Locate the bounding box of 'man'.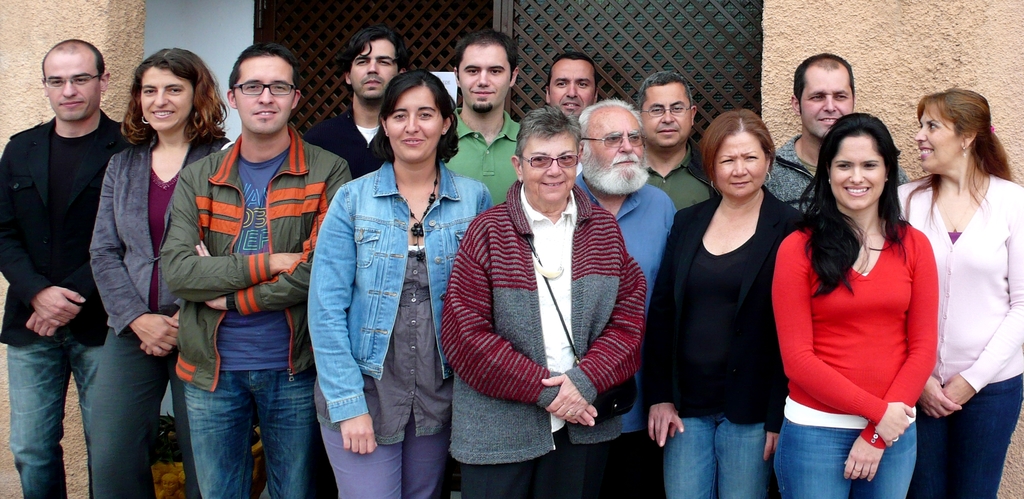
Bounding box: [444,29,531,209].
